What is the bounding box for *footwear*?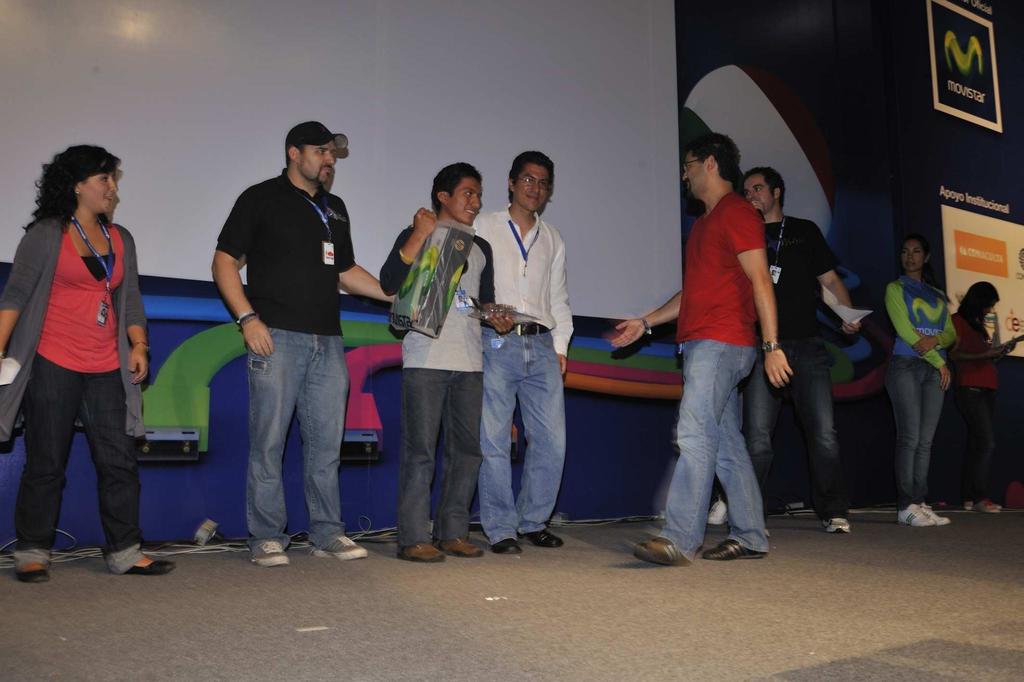
127, 551, 175, 572.
